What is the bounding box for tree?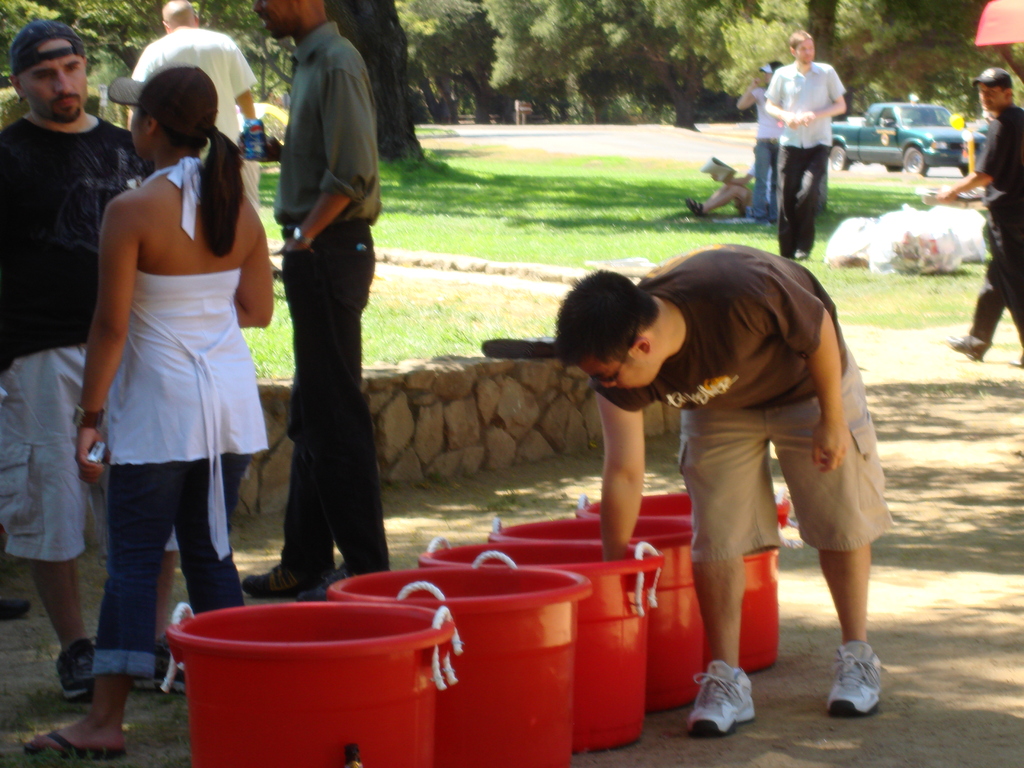
[318, 0, 427, 161].
